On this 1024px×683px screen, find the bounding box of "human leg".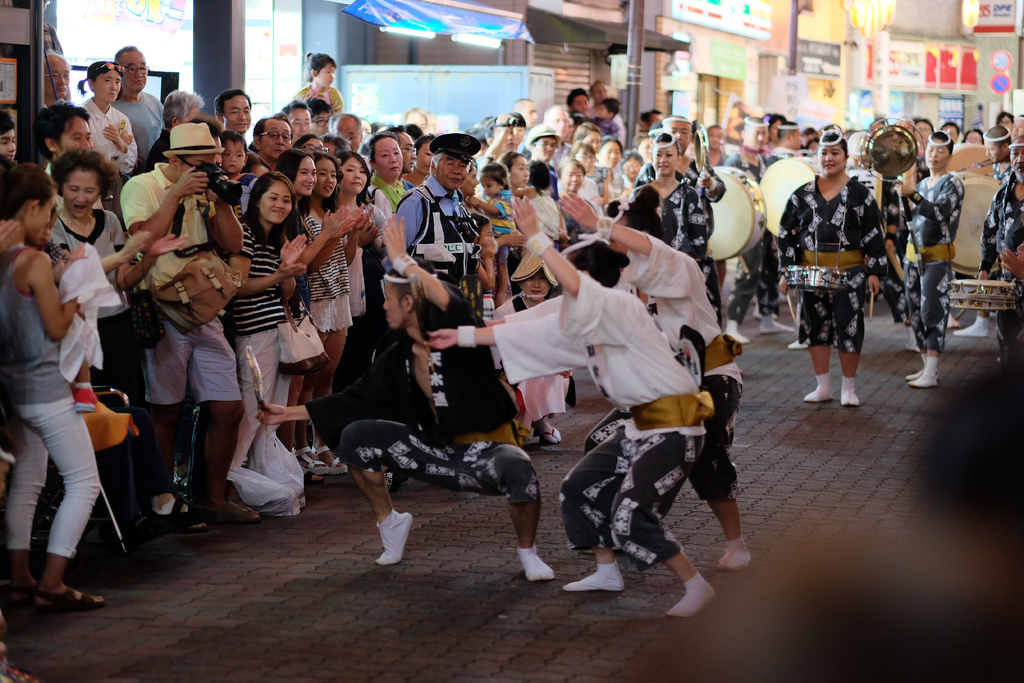
Bounding box: pyautogui.locateOnScreen(917, 262, 950, 386).
